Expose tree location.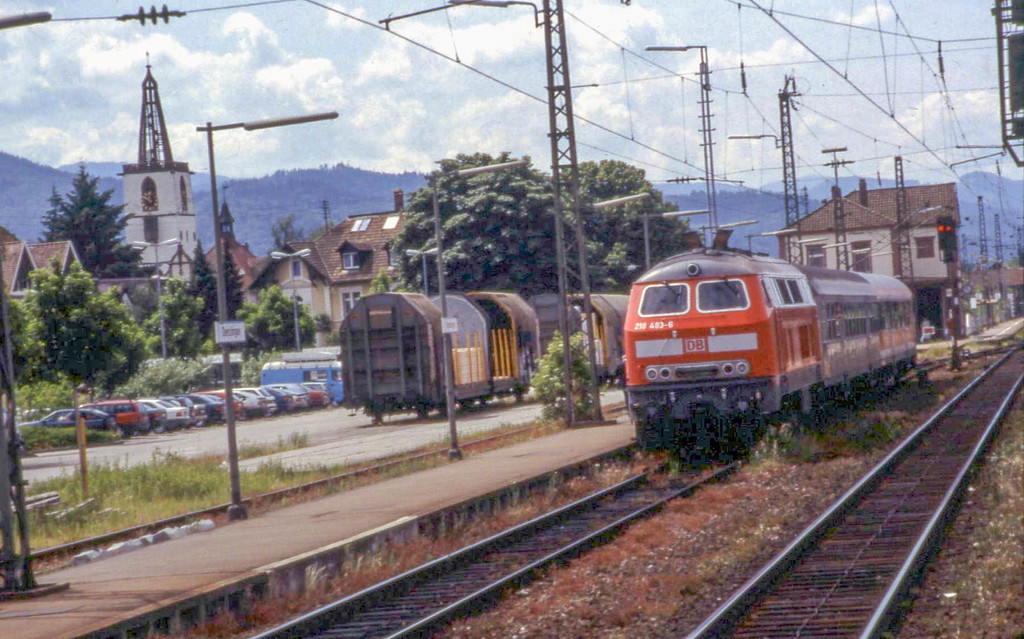
Exposed at 22, 257, 152, 448.
